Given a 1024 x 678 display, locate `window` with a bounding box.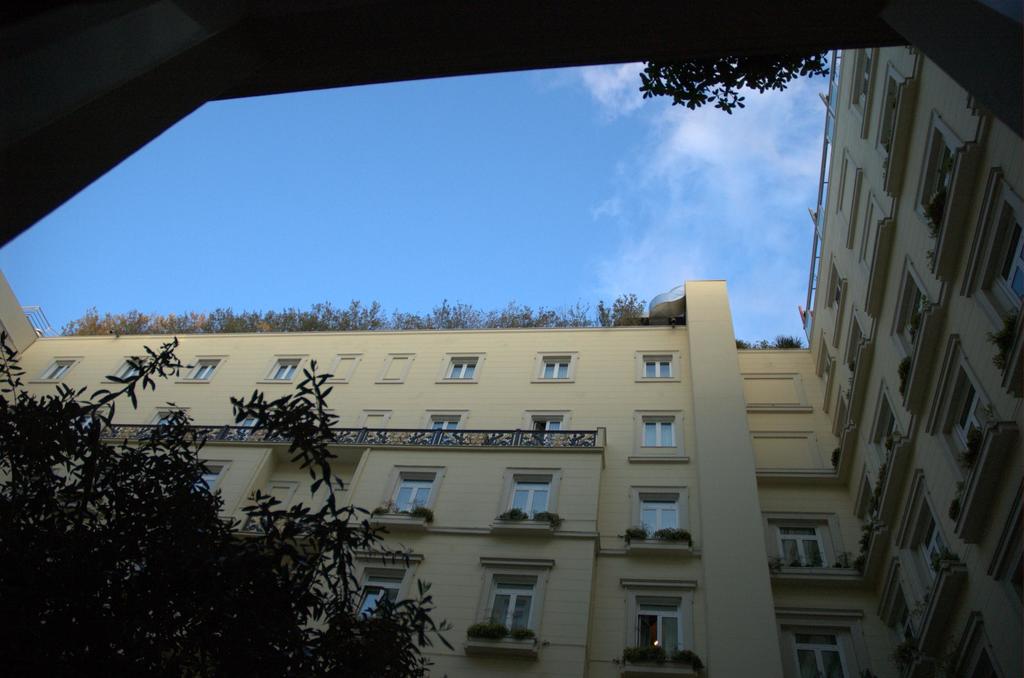
Located: {"x1": 166, "y1": 466, "x2": 216, "y2": 512}.
